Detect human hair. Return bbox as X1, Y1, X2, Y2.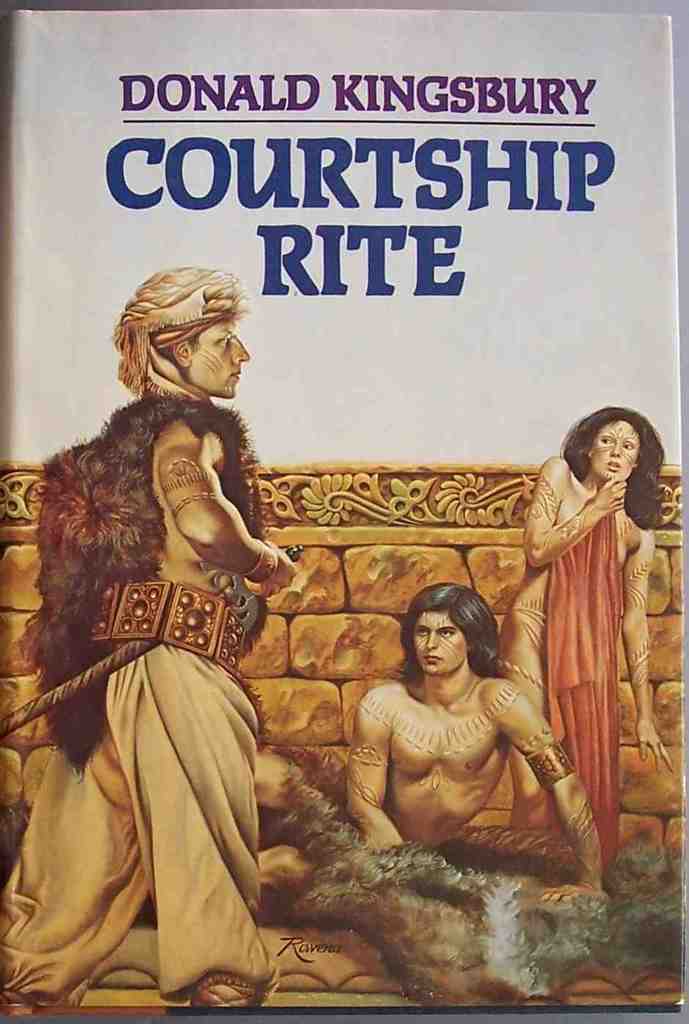
555, 405, 674, 545.
